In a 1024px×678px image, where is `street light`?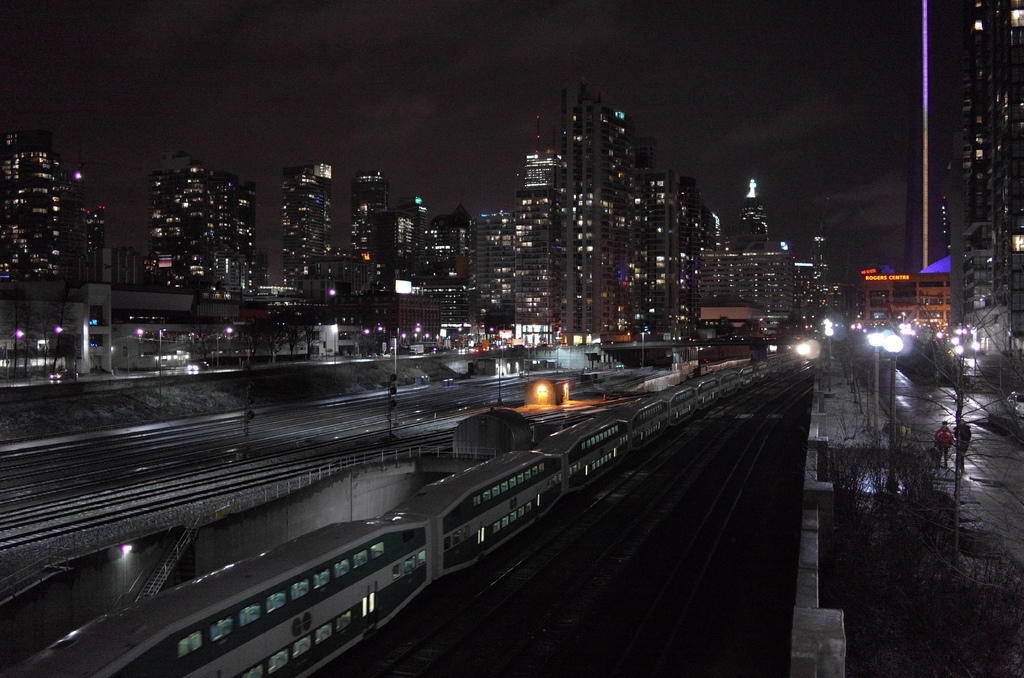
[x1=136, y1=327, x2=161, y2=369].
